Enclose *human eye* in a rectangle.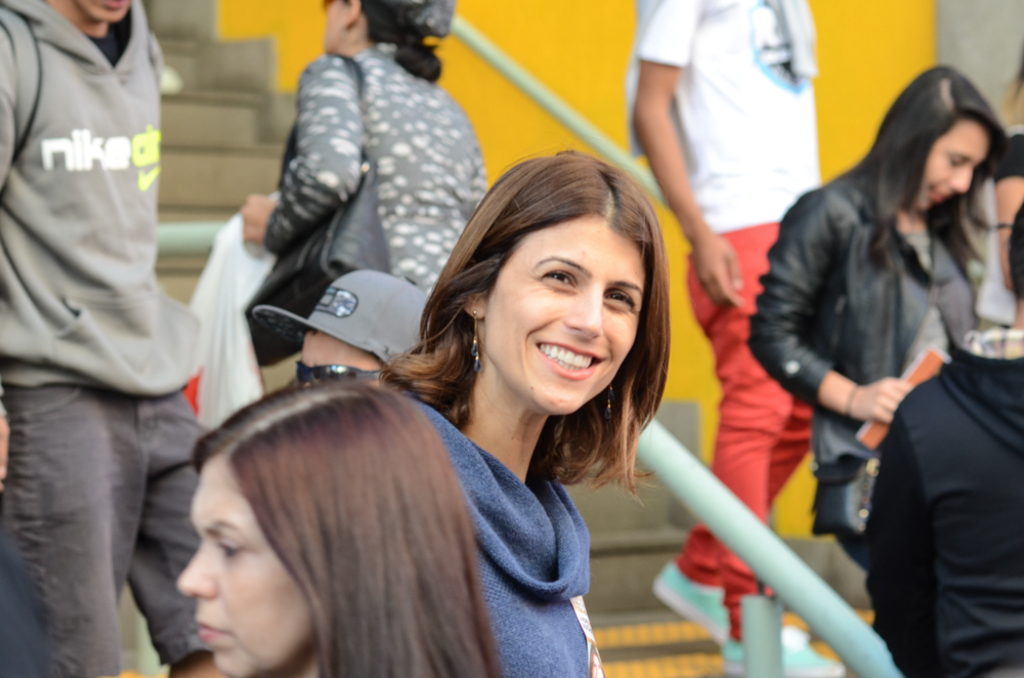
Rect(945, 156, 966, 171).
